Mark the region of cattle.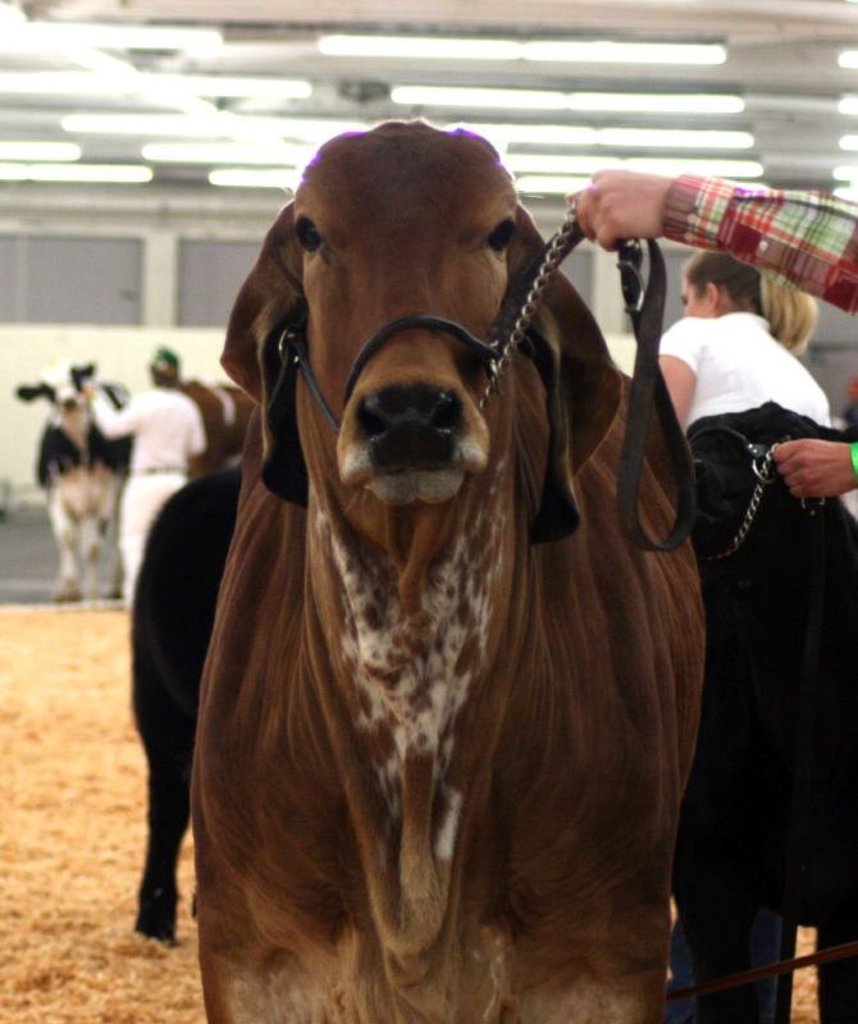
Region: select_region(132, 133, 704, 1023).
